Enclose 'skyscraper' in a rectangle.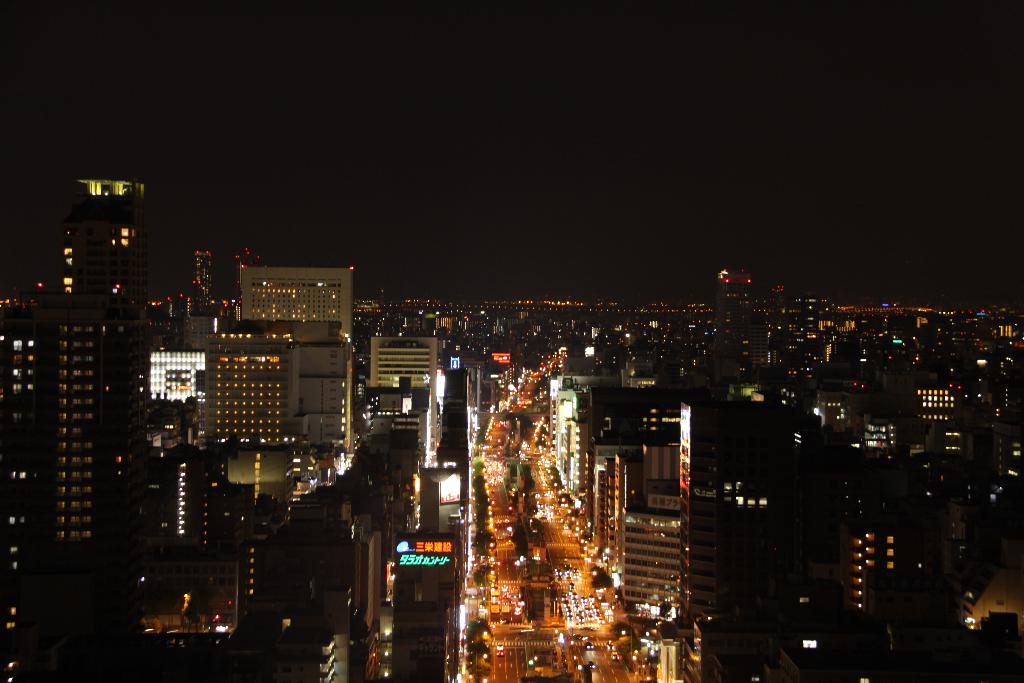
826 400 956 666.
